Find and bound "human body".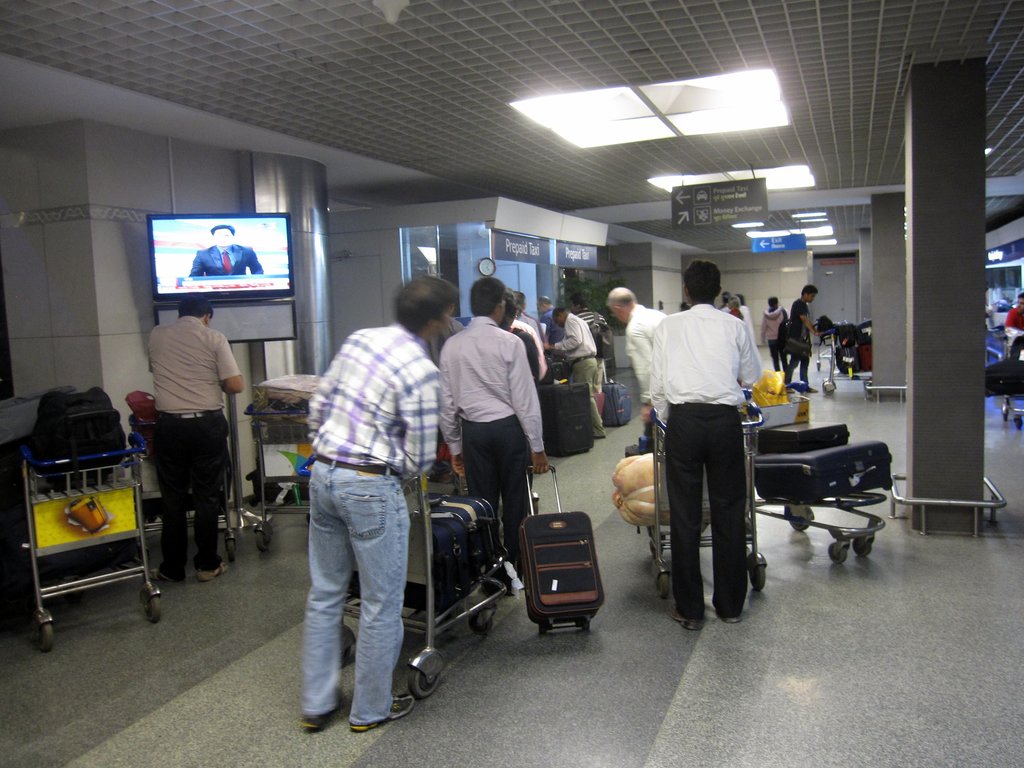
Bound: (566, 300, 610, 406).
